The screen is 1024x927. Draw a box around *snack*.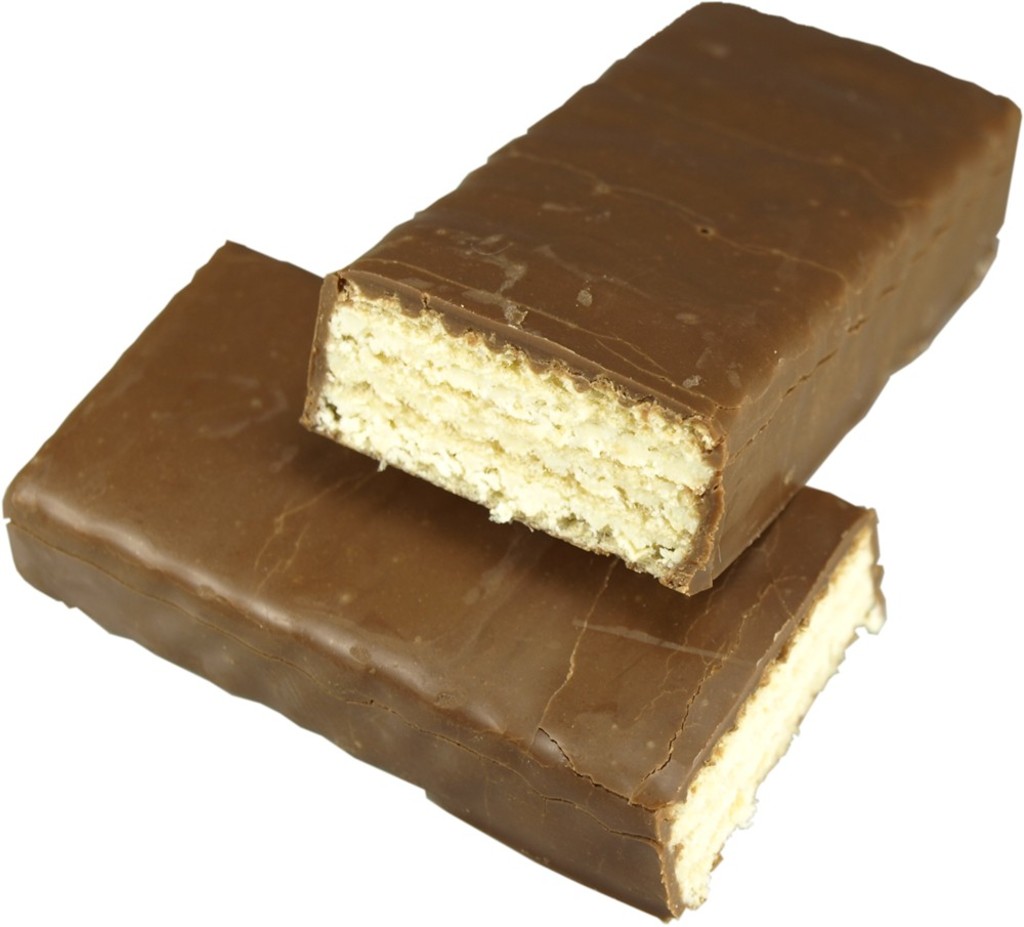
[279, 6, 1016, 598].
